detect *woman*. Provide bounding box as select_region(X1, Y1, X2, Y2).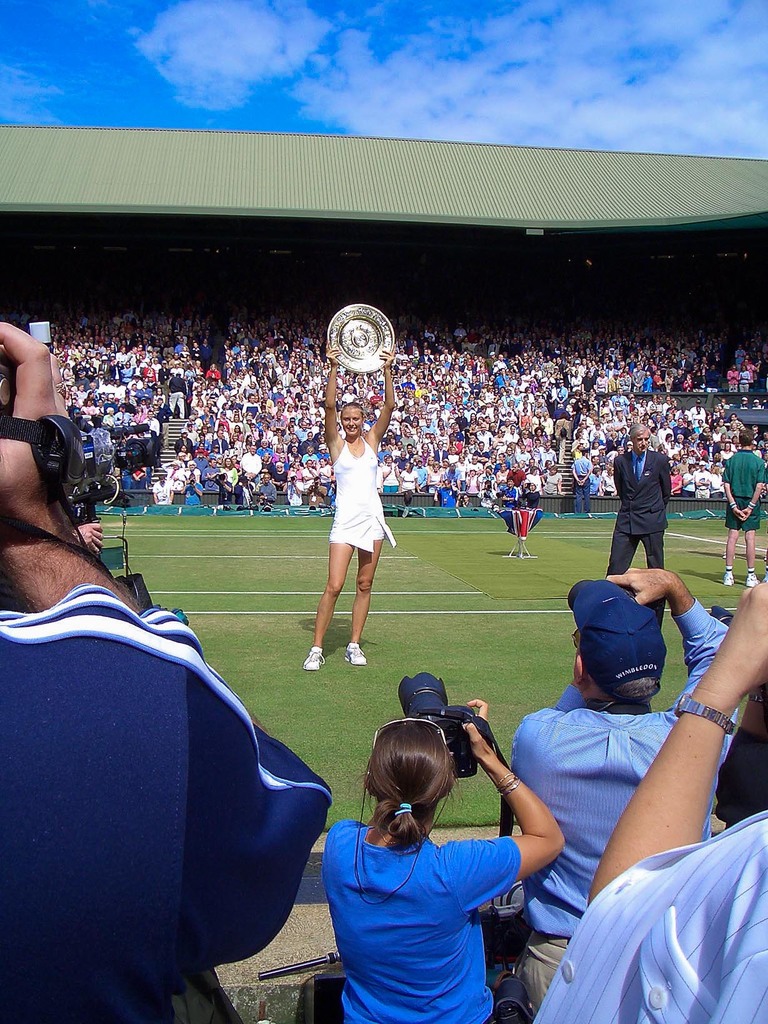
select_region(495, 429, 500, 440).
